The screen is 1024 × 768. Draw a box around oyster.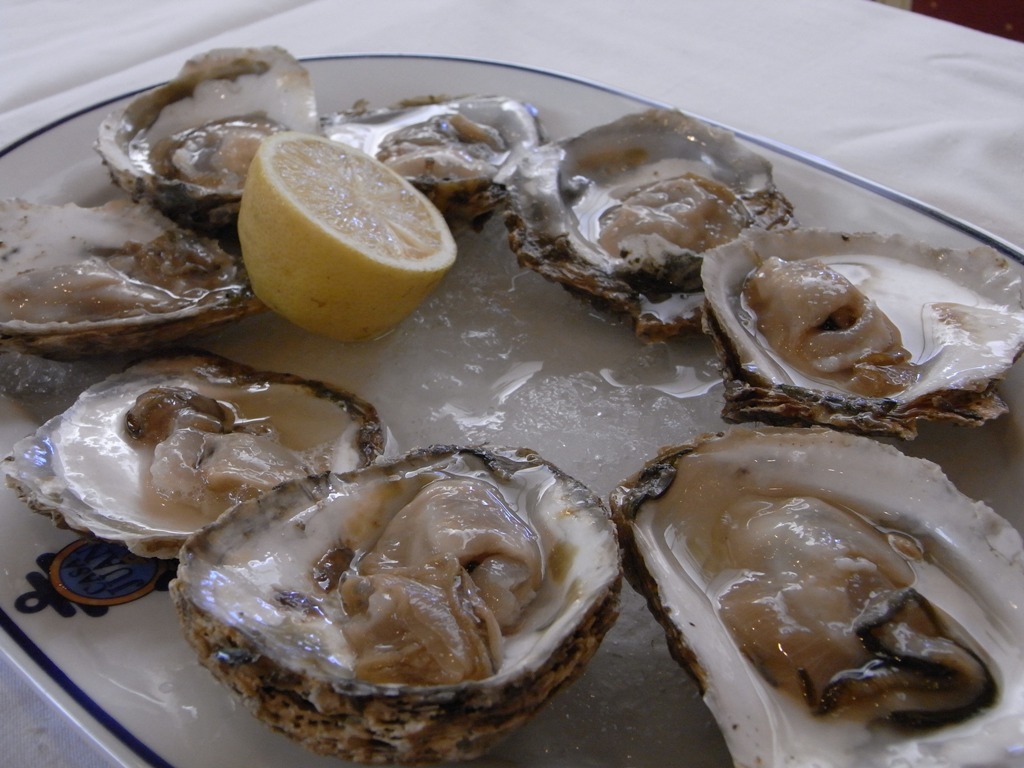
box=[0, 355, 386, 561].
